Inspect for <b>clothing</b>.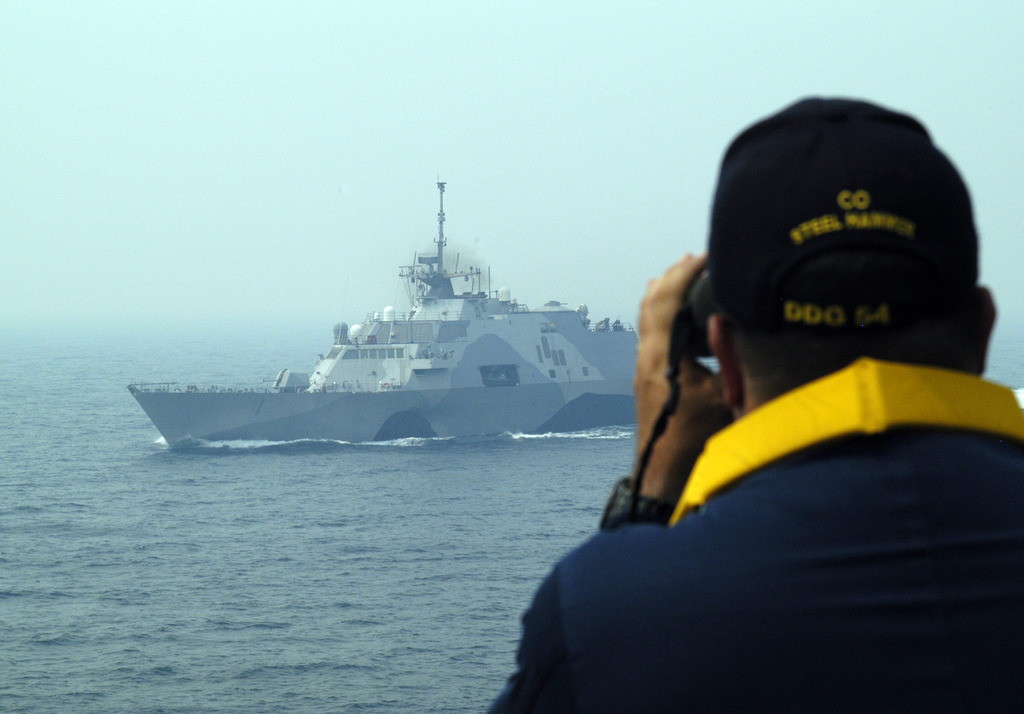
Inspection: <bbox>477, 356, 1023, 713</bbox>.
